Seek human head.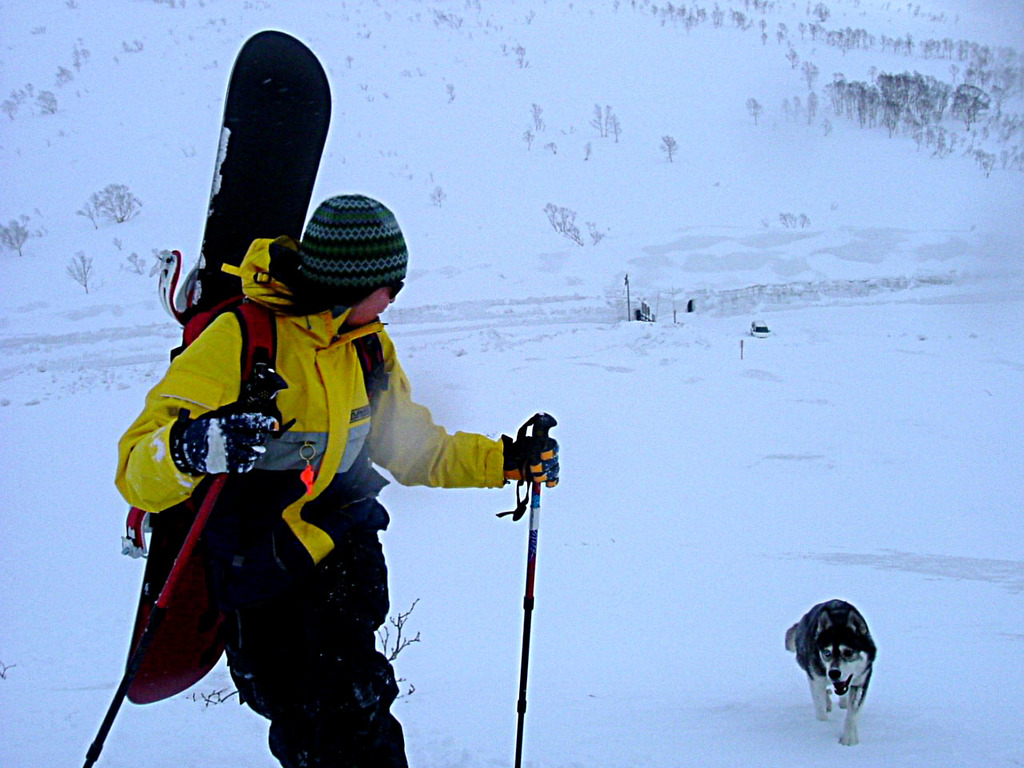
bbox=[271, 182, 401, 338].
